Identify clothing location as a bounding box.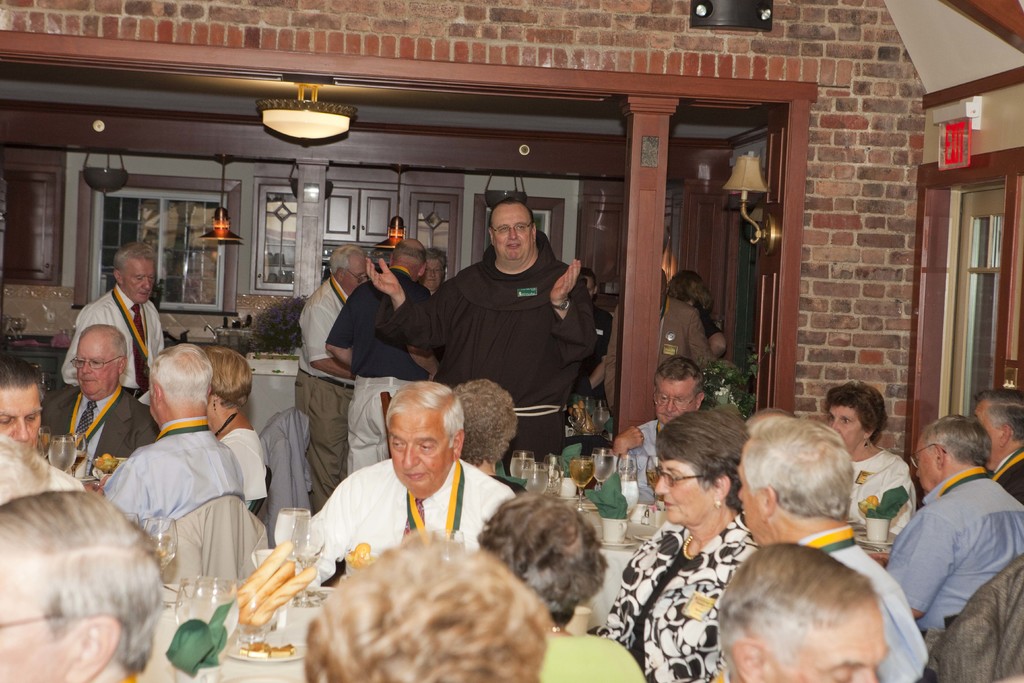
BBox(289, 270, 355, 511).
